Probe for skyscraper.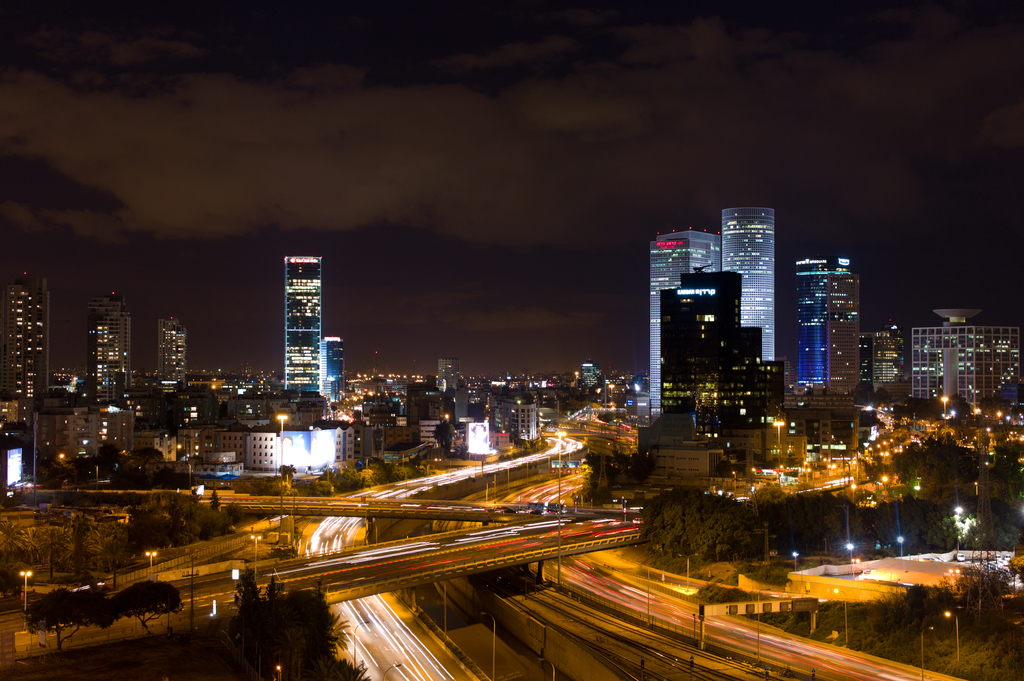
Probe result: [3,275,50,408].
